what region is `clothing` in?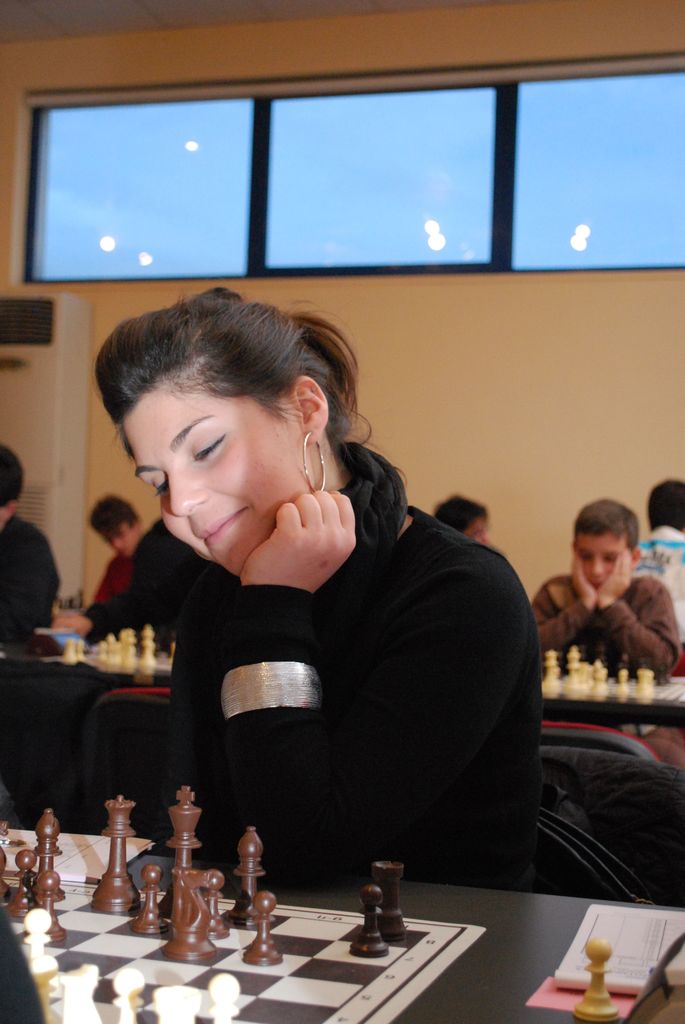
box(537, 564, 682, 673).
